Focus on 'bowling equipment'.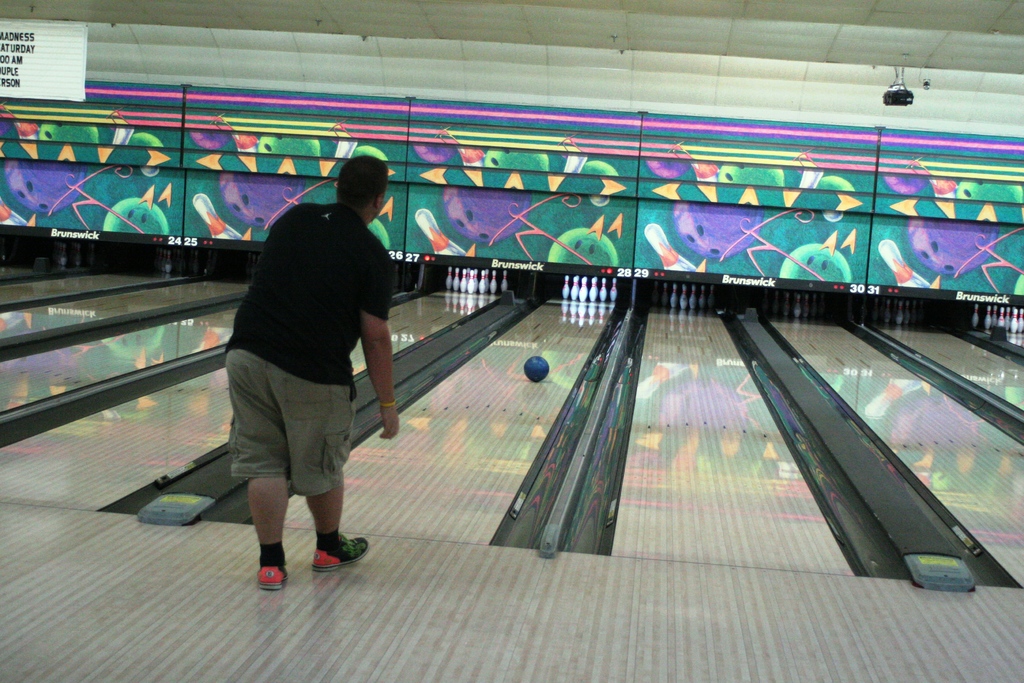
Focused at 523, 353, 550, 383.
